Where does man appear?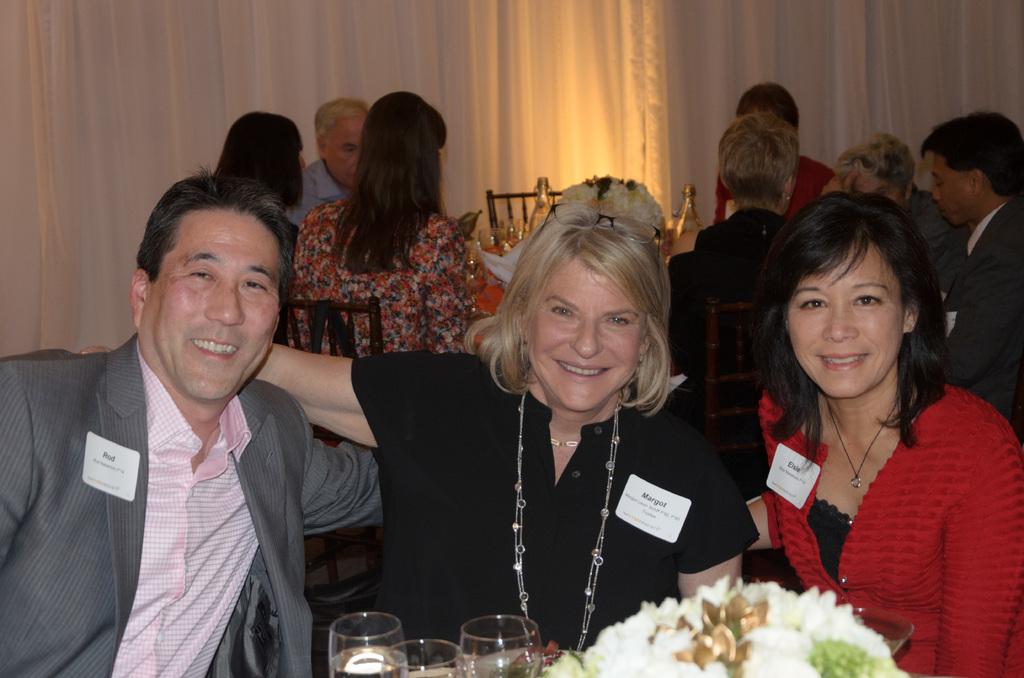
Appears at <region>911, 110, 1023, 444</region>.
